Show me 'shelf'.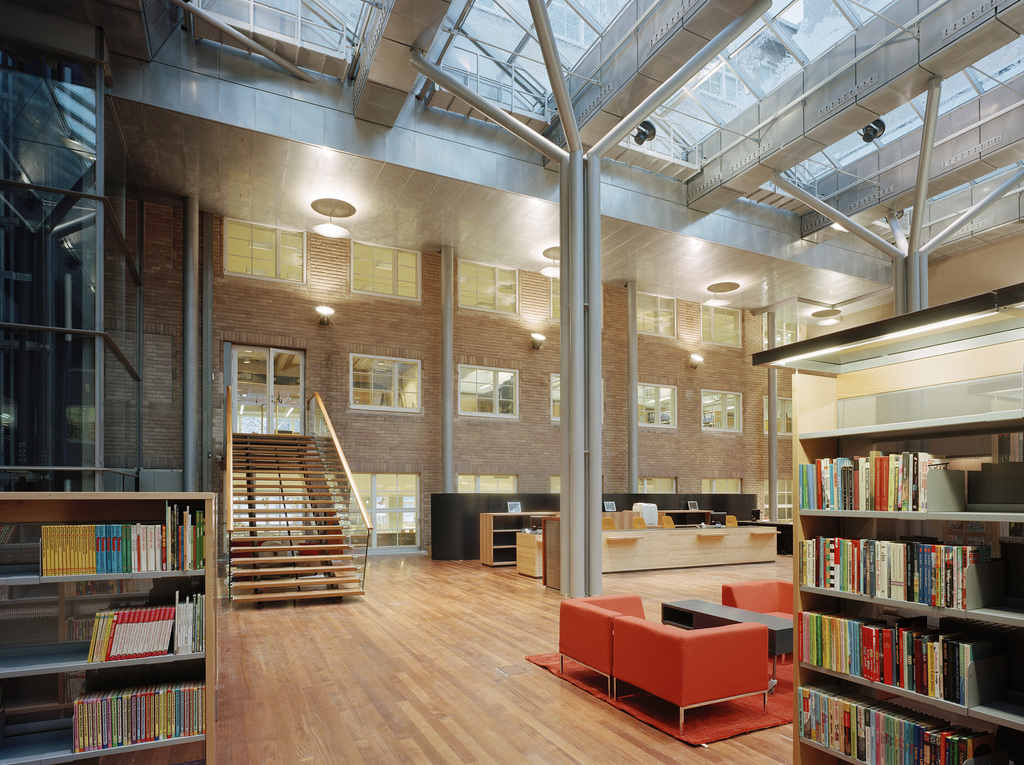
'shelf' is here: Rect(0, 494, 216, 575).
